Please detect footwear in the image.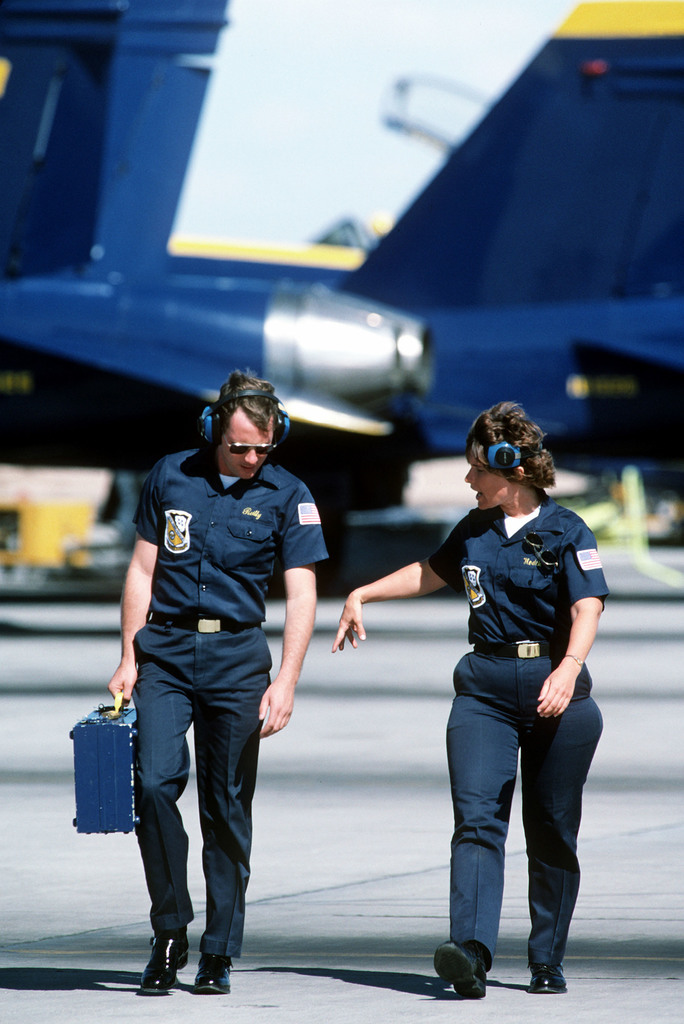
bbox=[135, 927, 191, 996].
